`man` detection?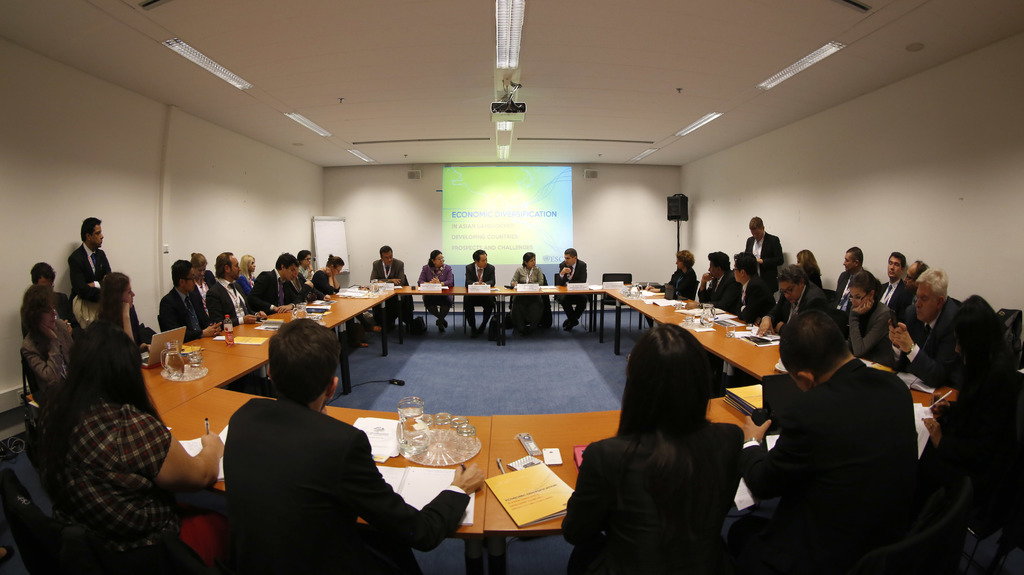
crop(72, 211, 116, 324)
